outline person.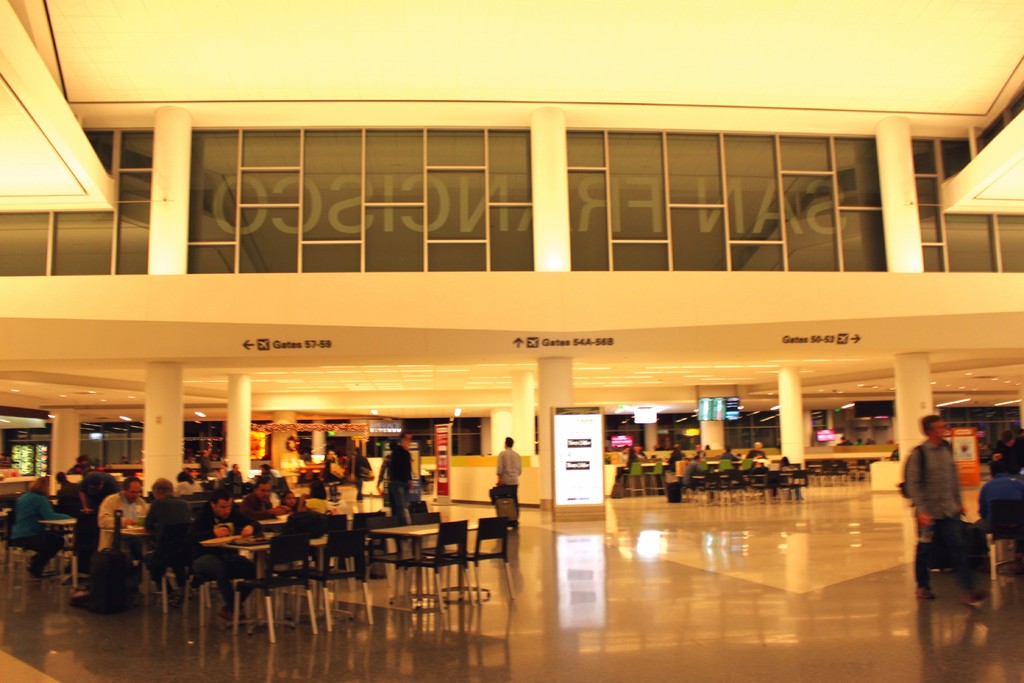
Outline: left=383, top=432, right=412, bottom=547.
